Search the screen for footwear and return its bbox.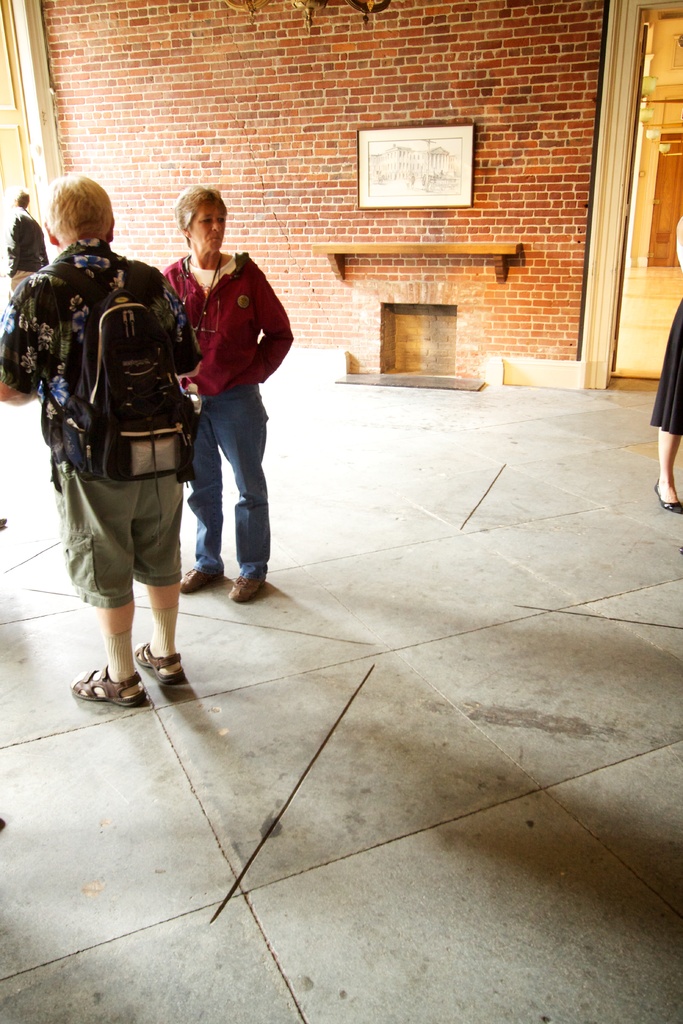
Found: 179, 566, 211, 590.
